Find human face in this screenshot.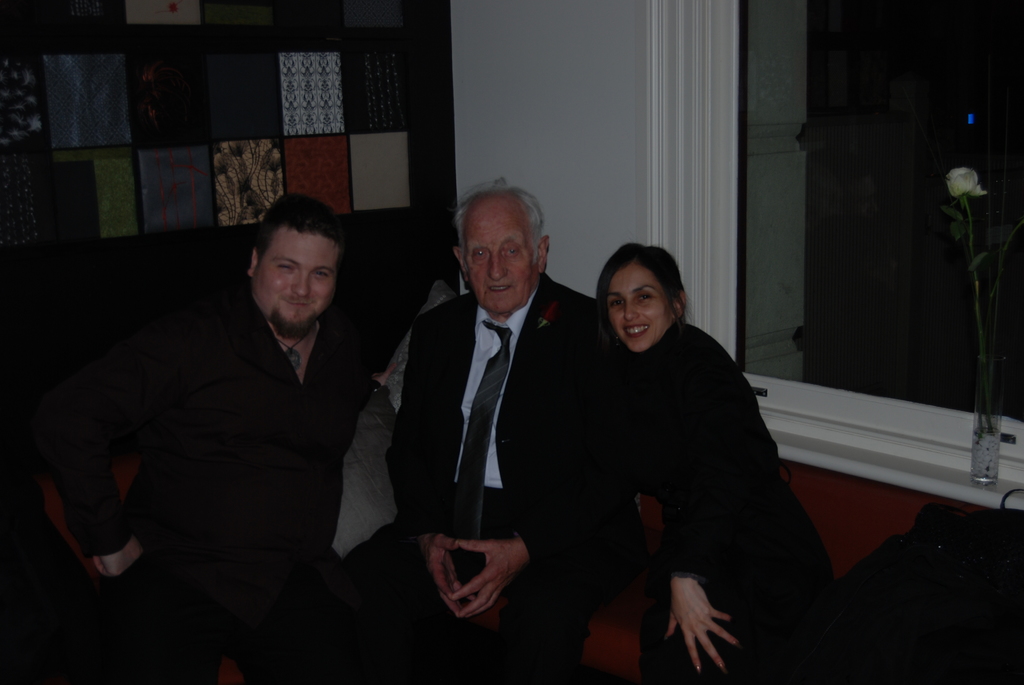
The bounding box for human face is BBox(467, 203, 535, 316).
